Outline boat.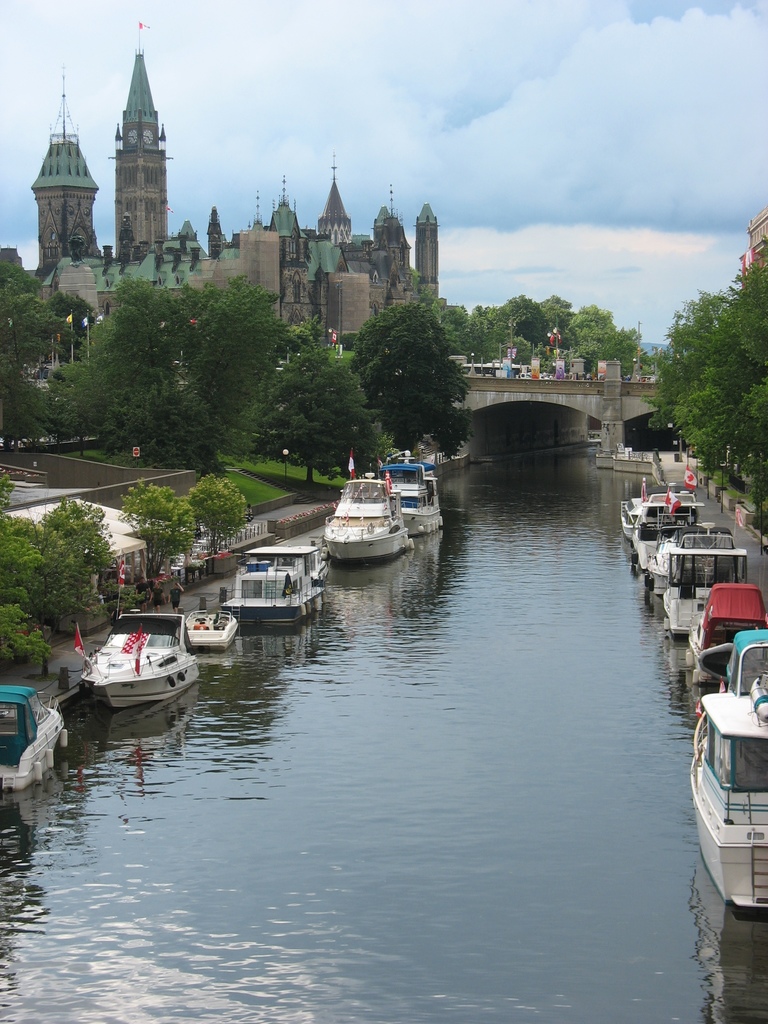
Outline: box(0, 676, 68, 794).
